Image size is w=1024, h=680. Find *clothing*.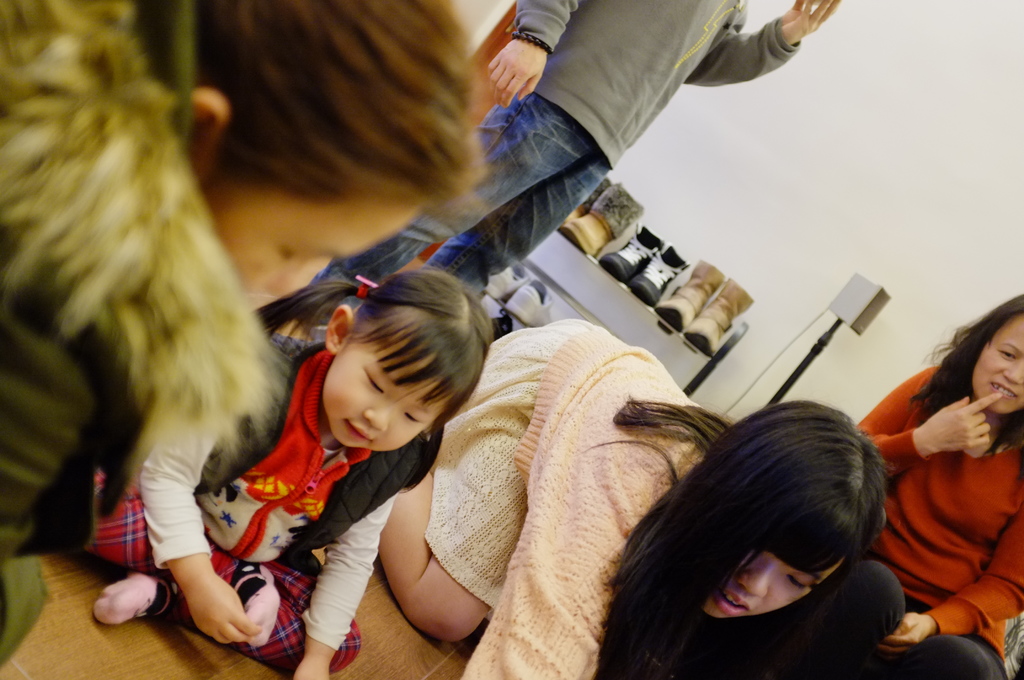
430:321:705:679.
